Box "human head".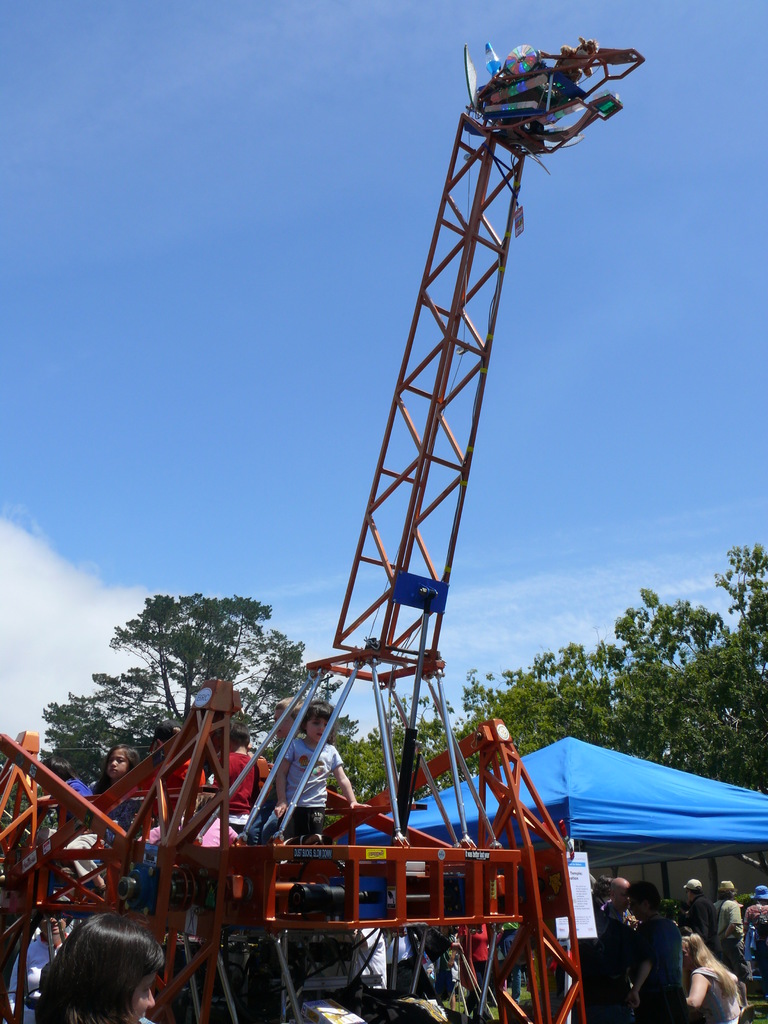
select_region(719, 881, 737, 900).
